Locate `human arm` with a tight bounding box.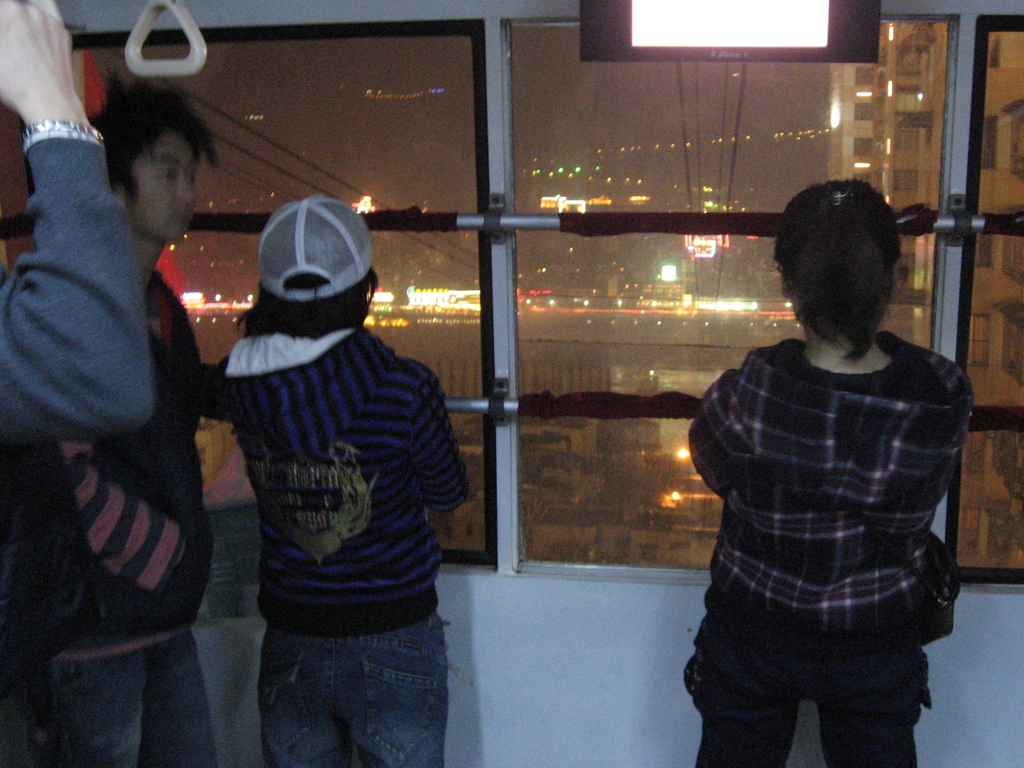
<bbox>682, 371, 739, 503</bbox>.
